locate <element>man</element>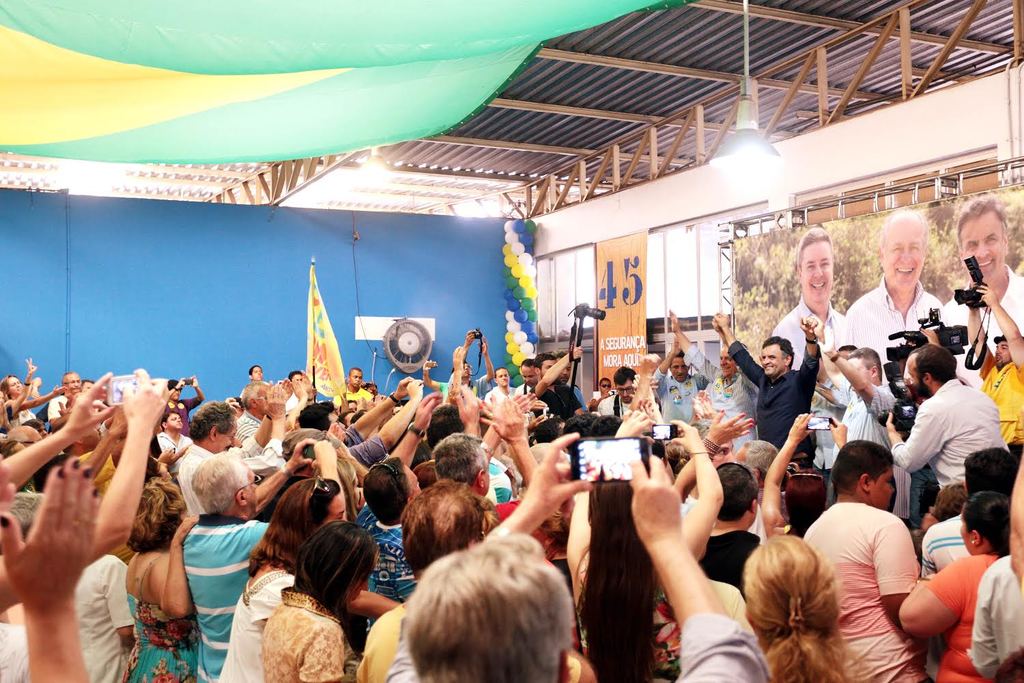
detection(843, 210, 948, 370)
